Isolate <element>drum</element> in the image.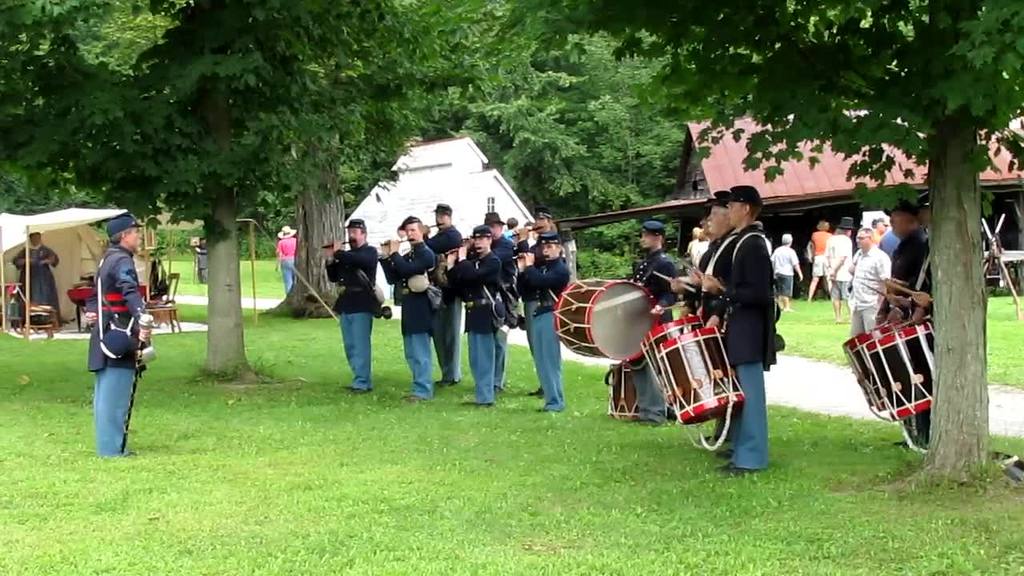
Isolated region: (860, 323, 937, 422).
